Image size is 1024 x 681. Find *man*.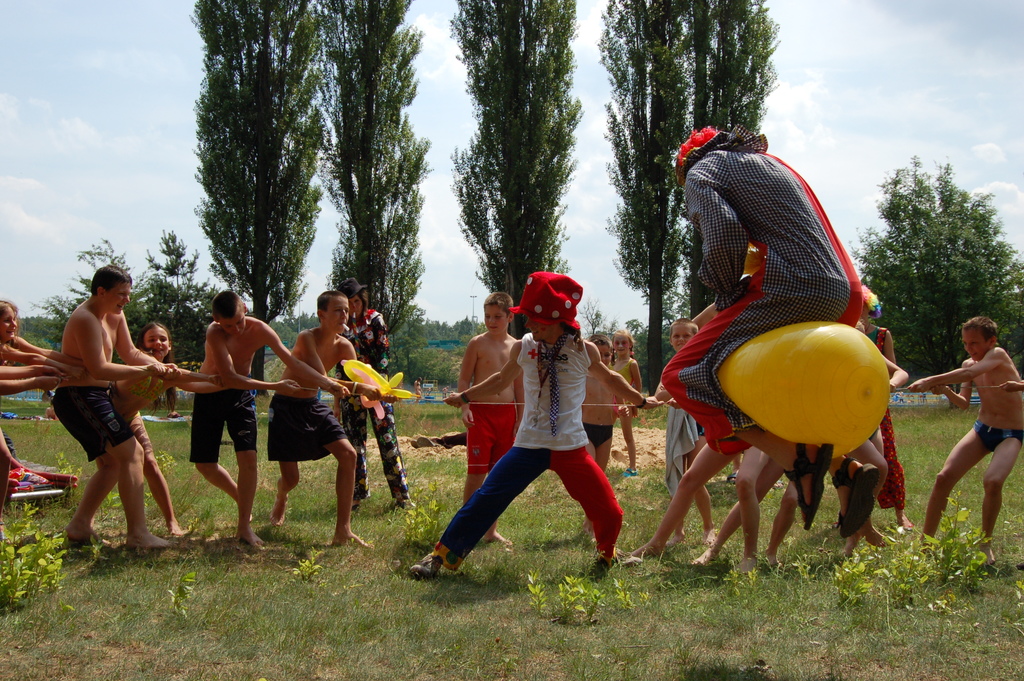
(660, 121, 884, 543).
